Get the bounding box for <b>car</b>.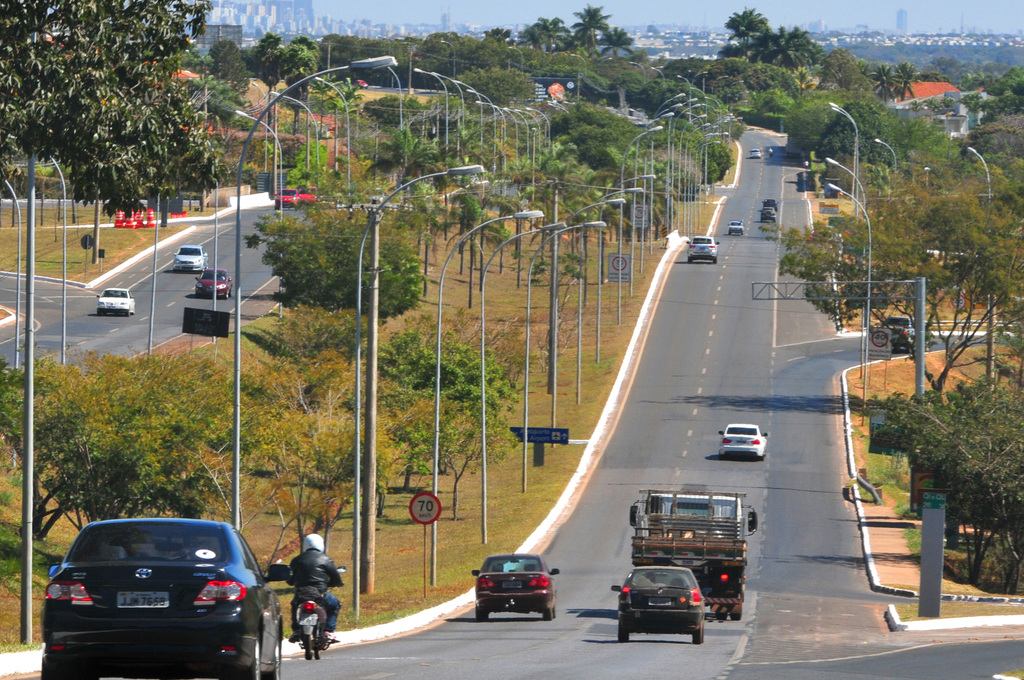
[468,546,557,619].
